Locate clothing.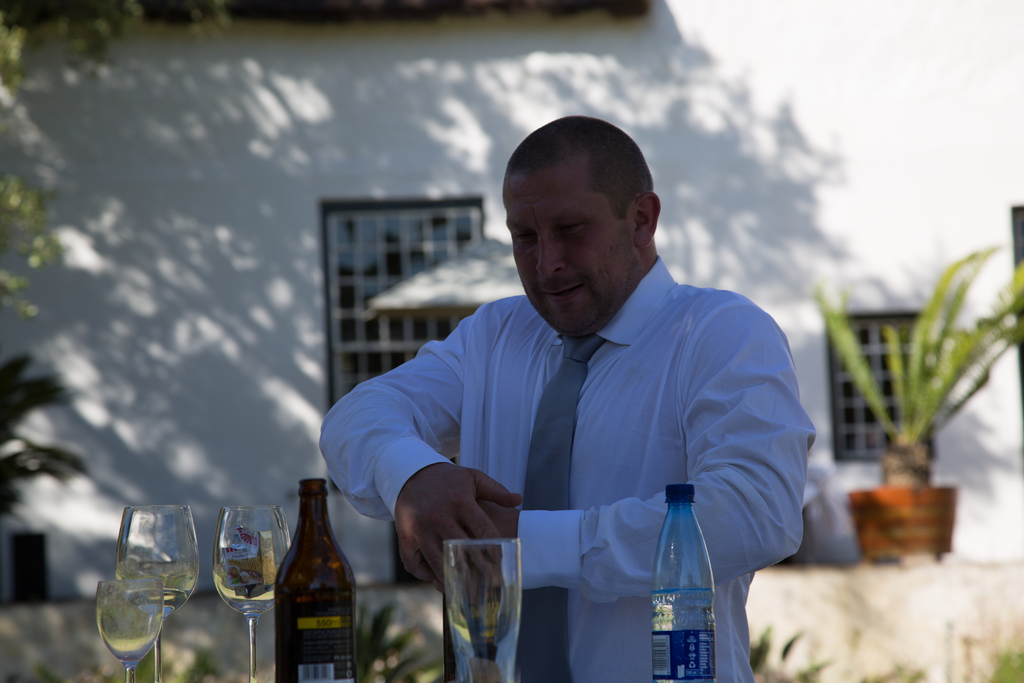
Bounding box: 317/247/840/677.
